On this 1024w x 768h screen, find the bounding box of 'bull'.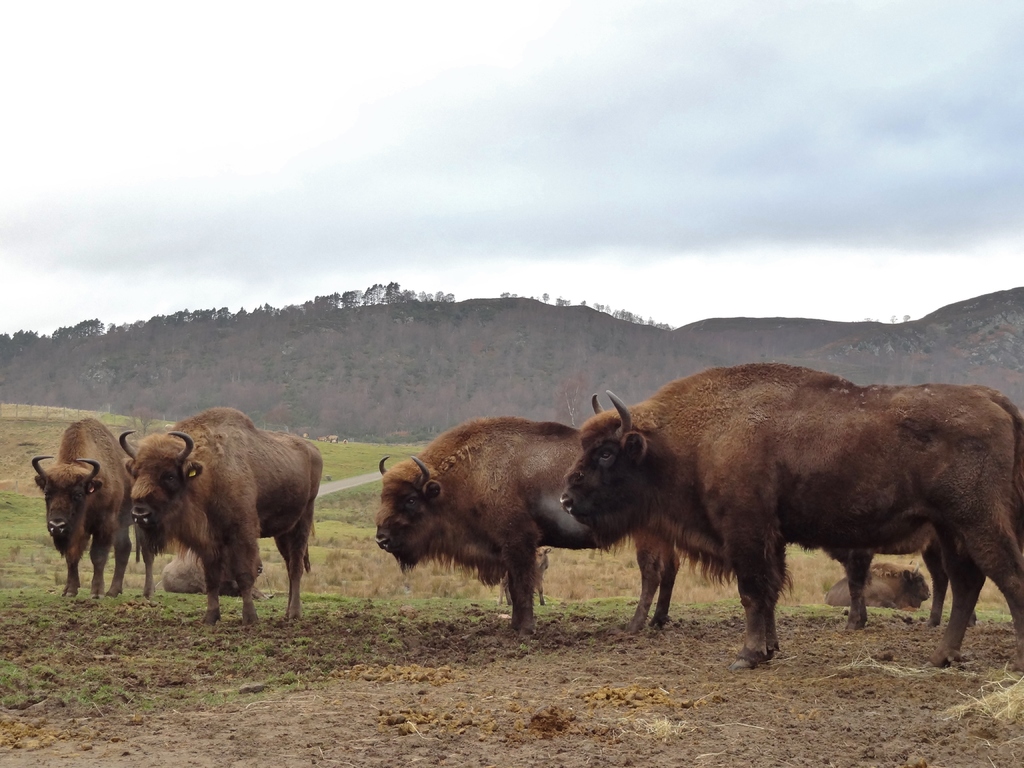
Bounding box: 154:540:268:593.
